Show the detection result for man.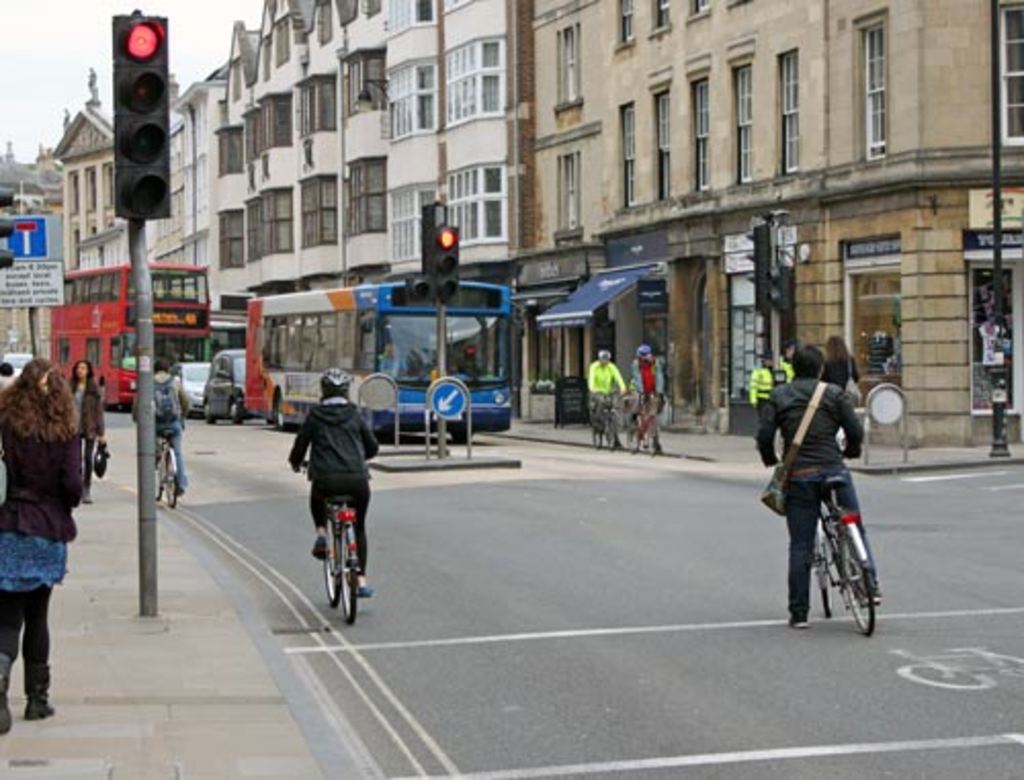
629/346/666/448.
